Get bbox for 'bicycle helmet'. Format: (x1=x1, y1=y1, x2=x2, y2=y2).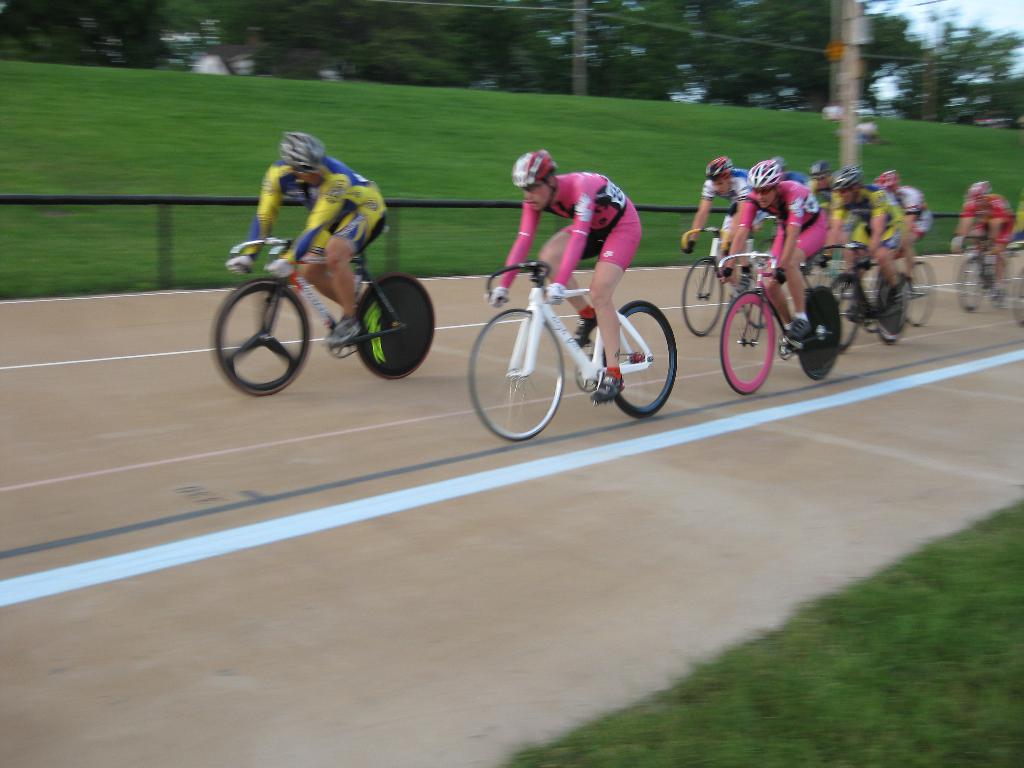
(x1=282, y1=131, x2=323, y2=177).
